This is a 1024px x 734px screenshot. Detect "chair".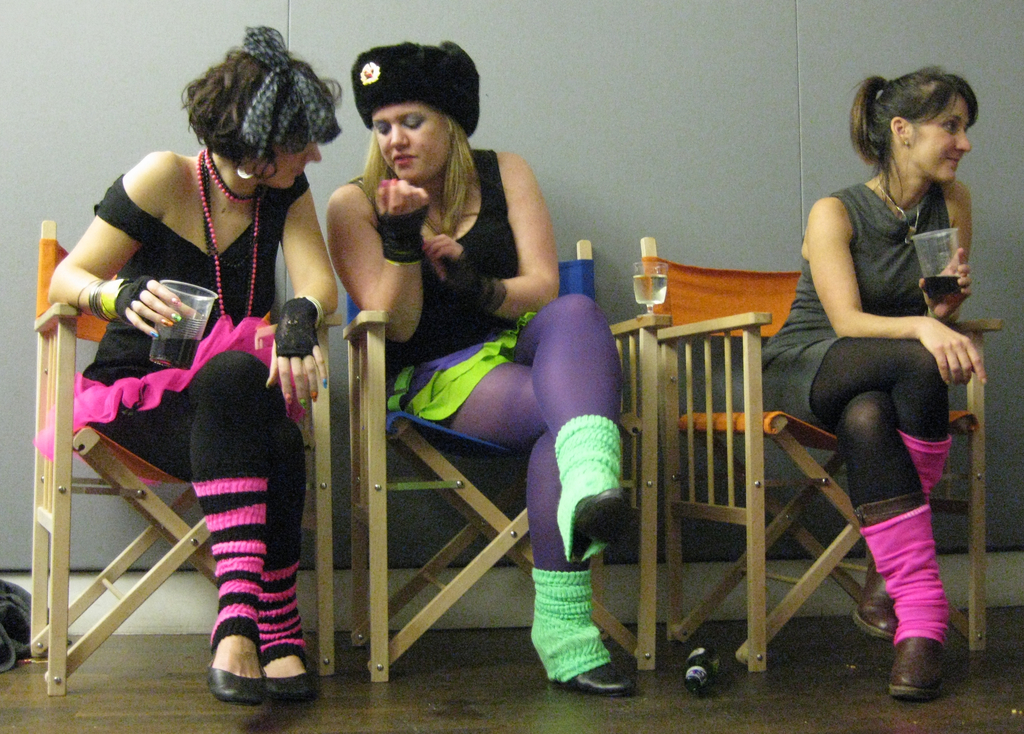
bbox=[29, 218, 340, 700].
